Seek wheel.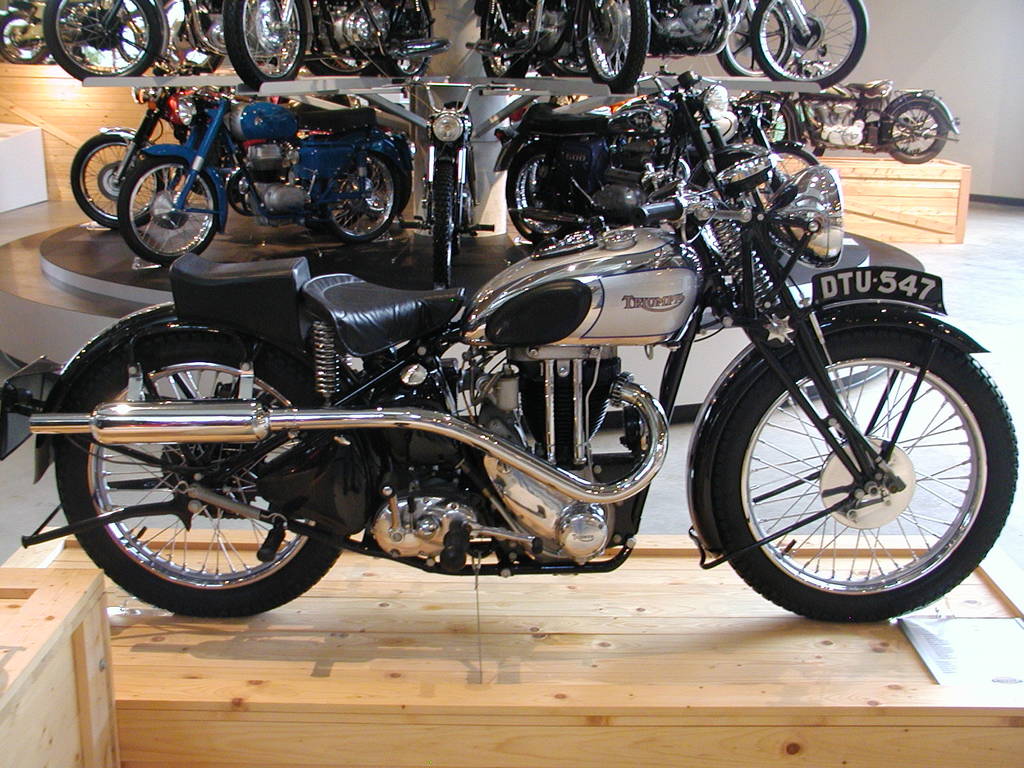
{"x1": 54, "y1": 326, "x2": 351, "y2": 617}.
